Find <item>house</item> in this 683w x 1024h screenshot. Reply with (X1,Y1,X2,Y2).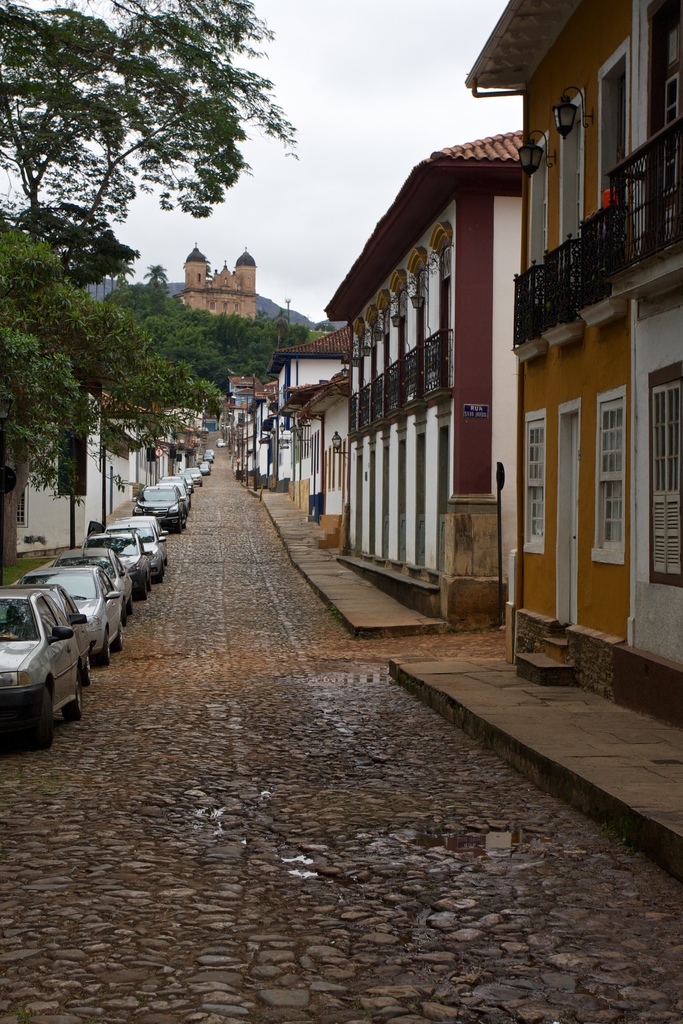
(281,337,313,503).
